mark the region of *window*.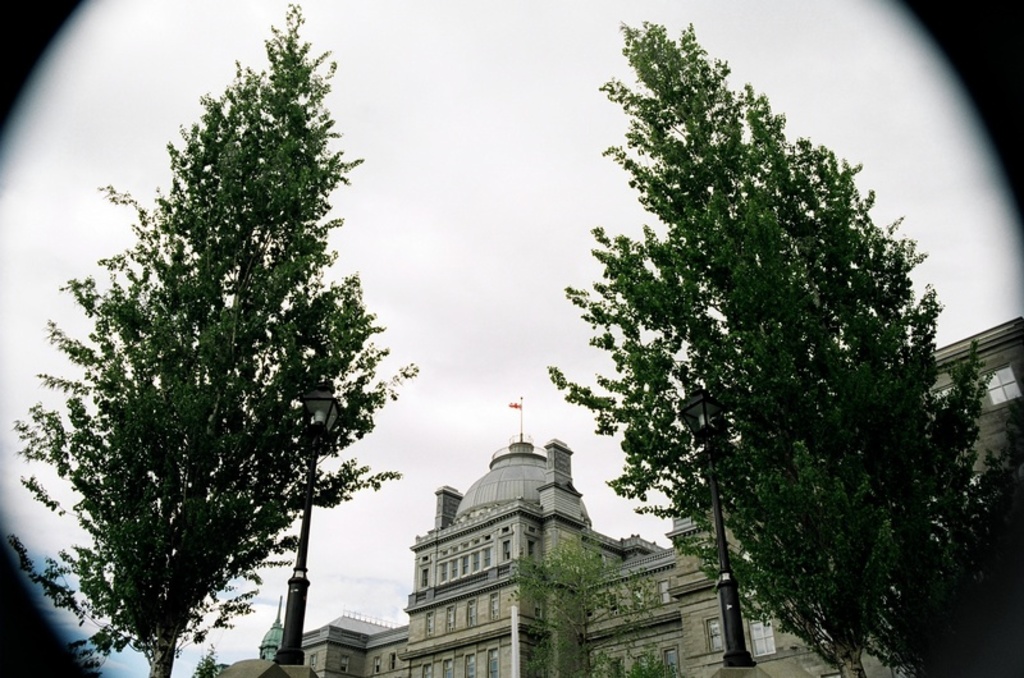
Region: (504, 544, 515, 564).
